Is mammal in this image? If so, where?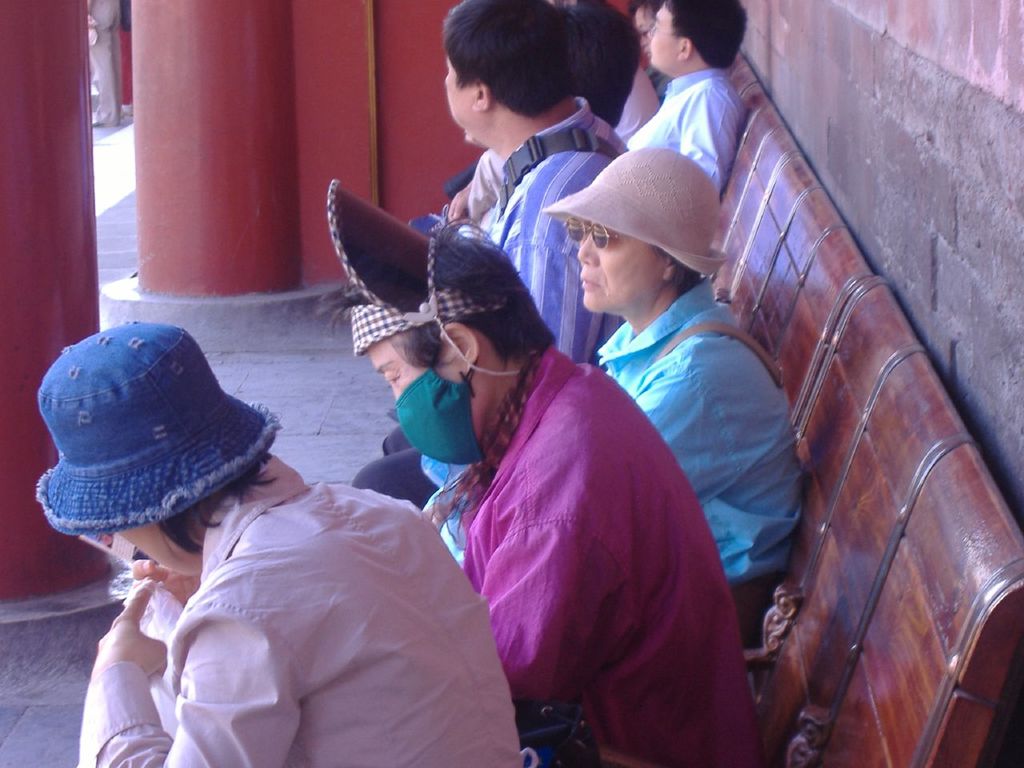
Yes, at {"left": 444, "top": 0, "right": 638, "bottom": 218}.
